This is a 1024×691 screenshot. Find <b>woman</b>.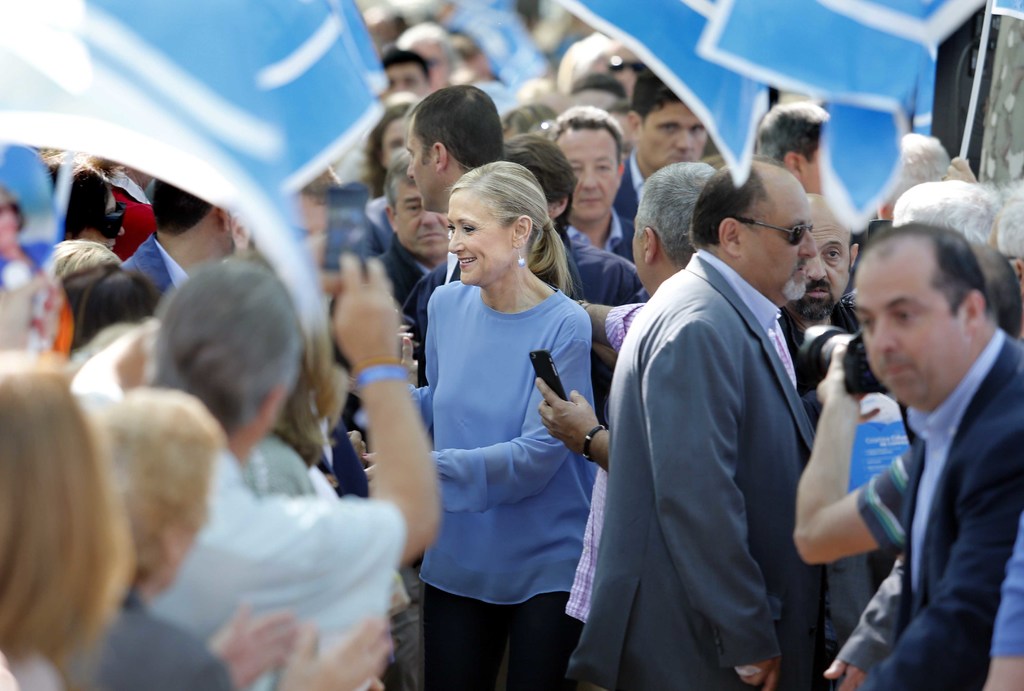
Bounding box: <region>0, 349, 141, 690</region>.
